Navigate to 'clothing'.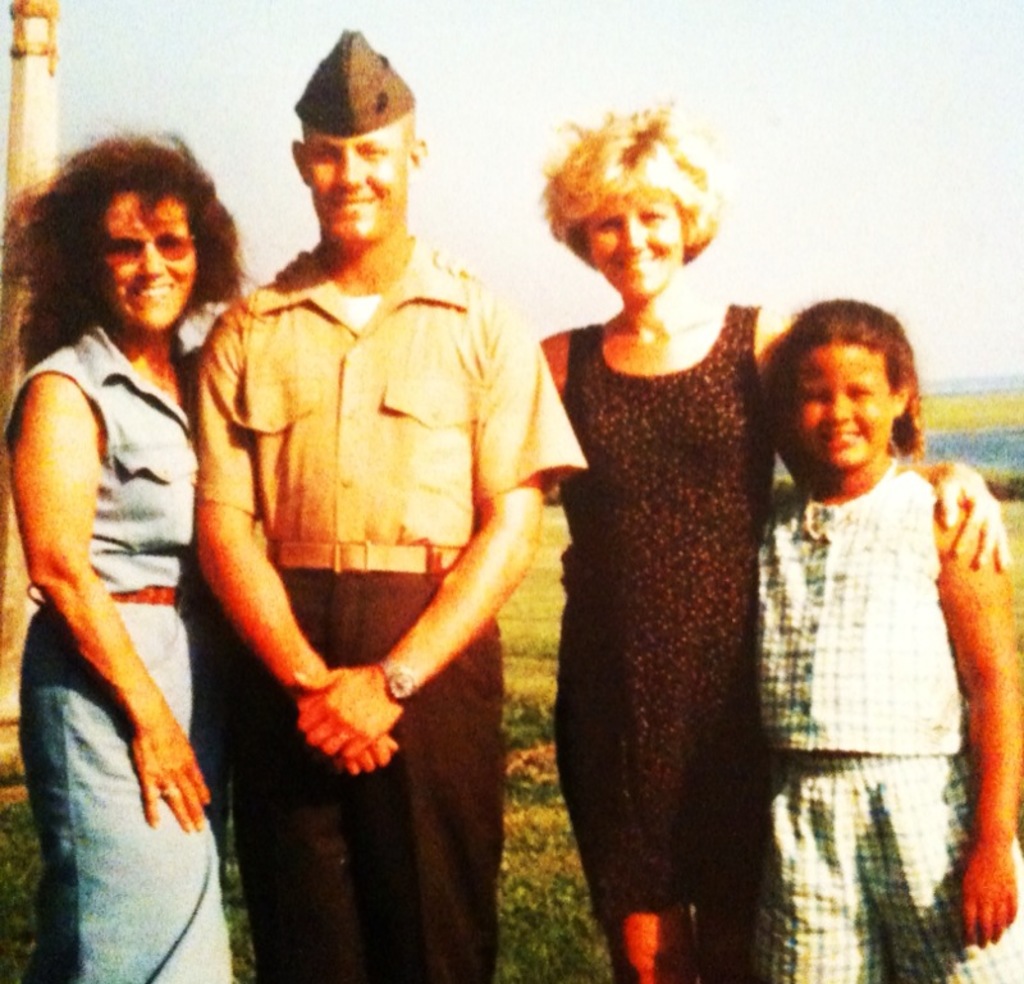
Navigation target: {"left": 552, "top": 298, "right": 776, "bottom": 924}.
